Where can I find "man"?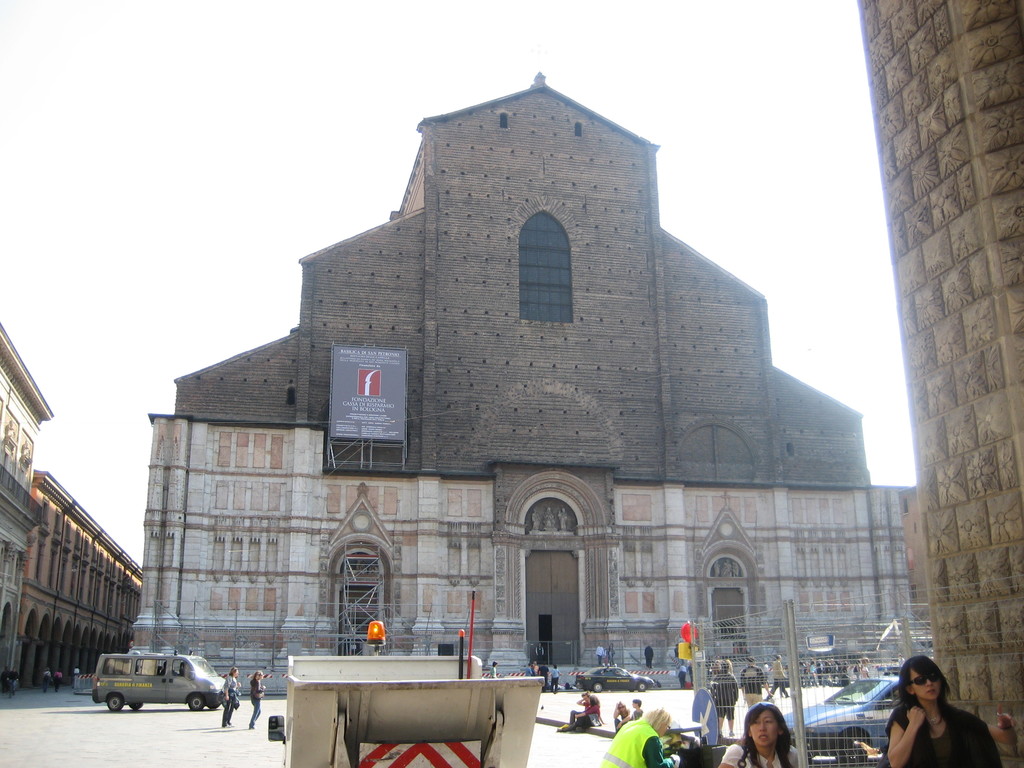
You can find it at rect(765, 652, 794, 700).
